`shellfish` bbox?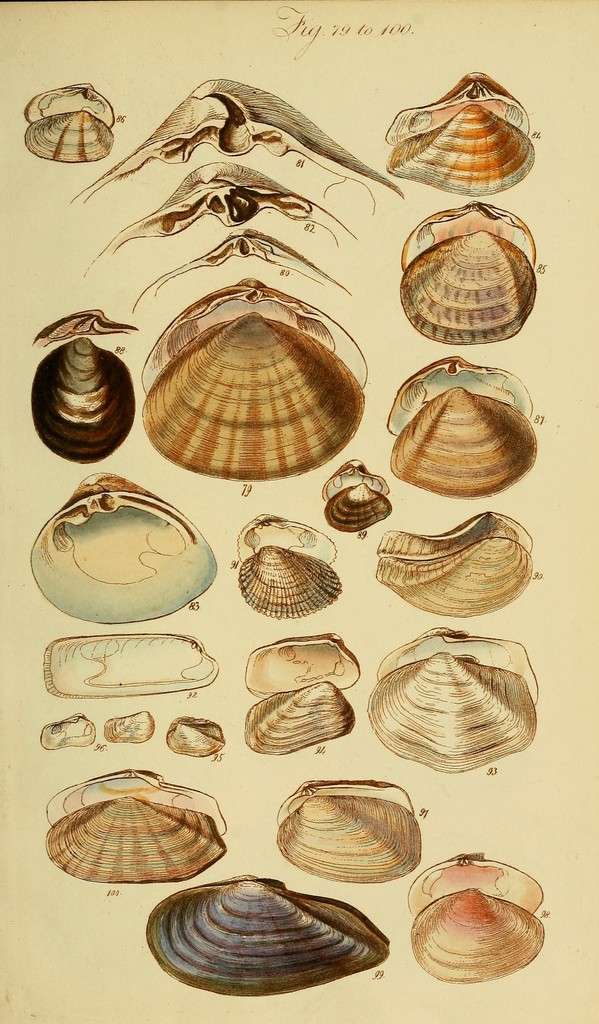
(274,781,420,886)
